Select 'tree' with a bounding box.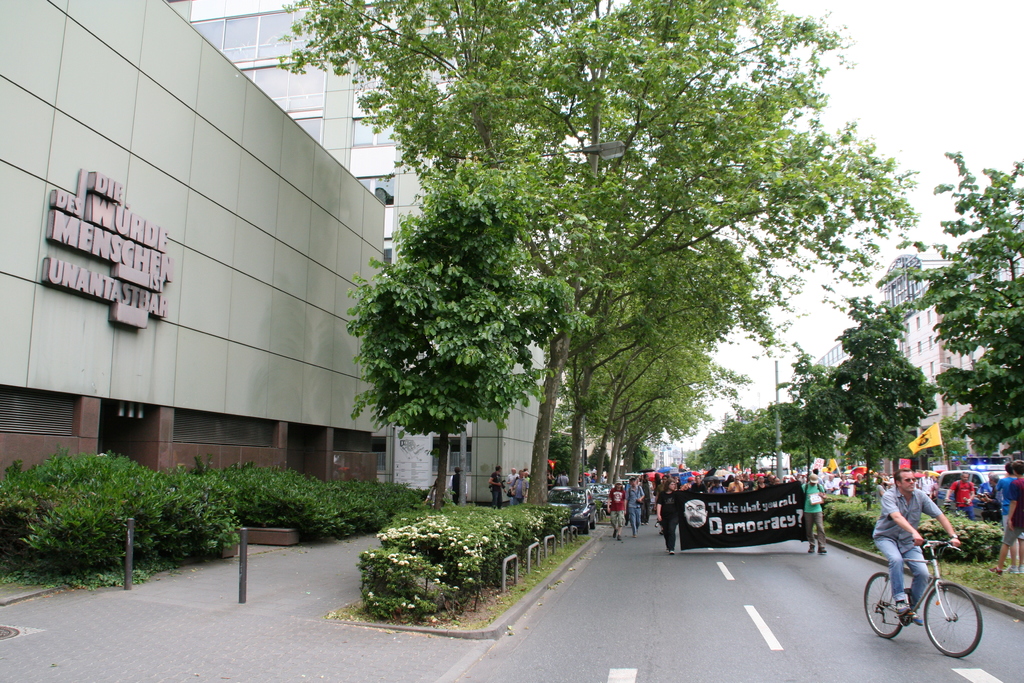
781 335 842 494.
